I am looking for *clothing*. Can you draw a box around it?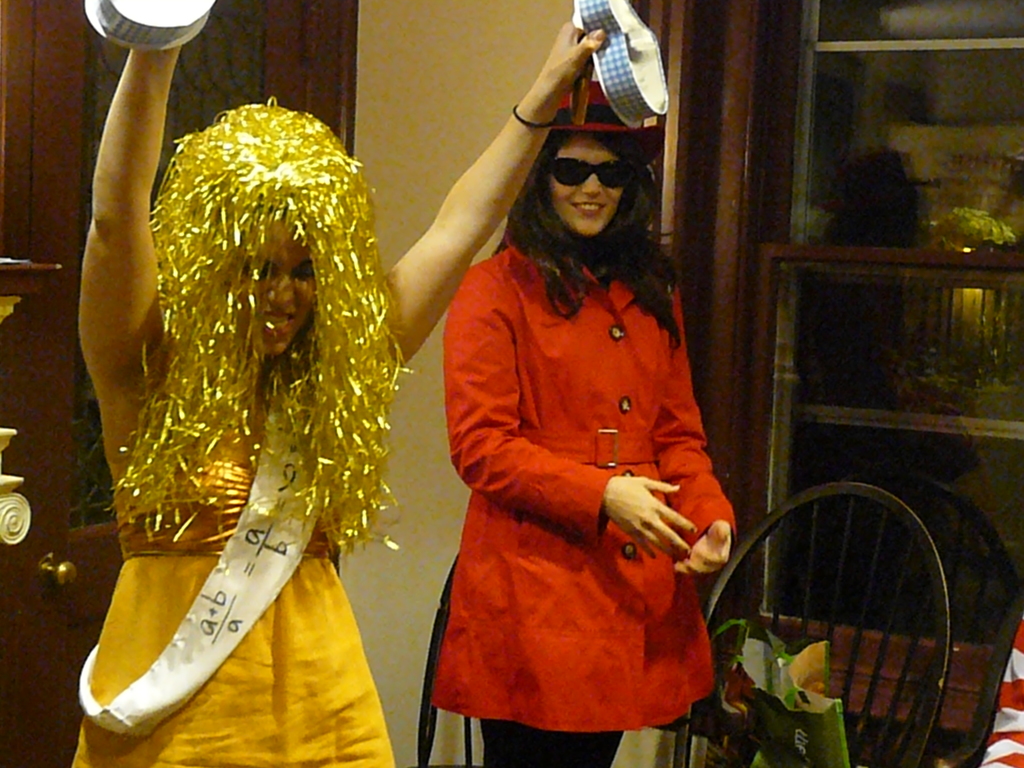
Sure, the bounding box is bbox=[444, 218, 744, 767].
